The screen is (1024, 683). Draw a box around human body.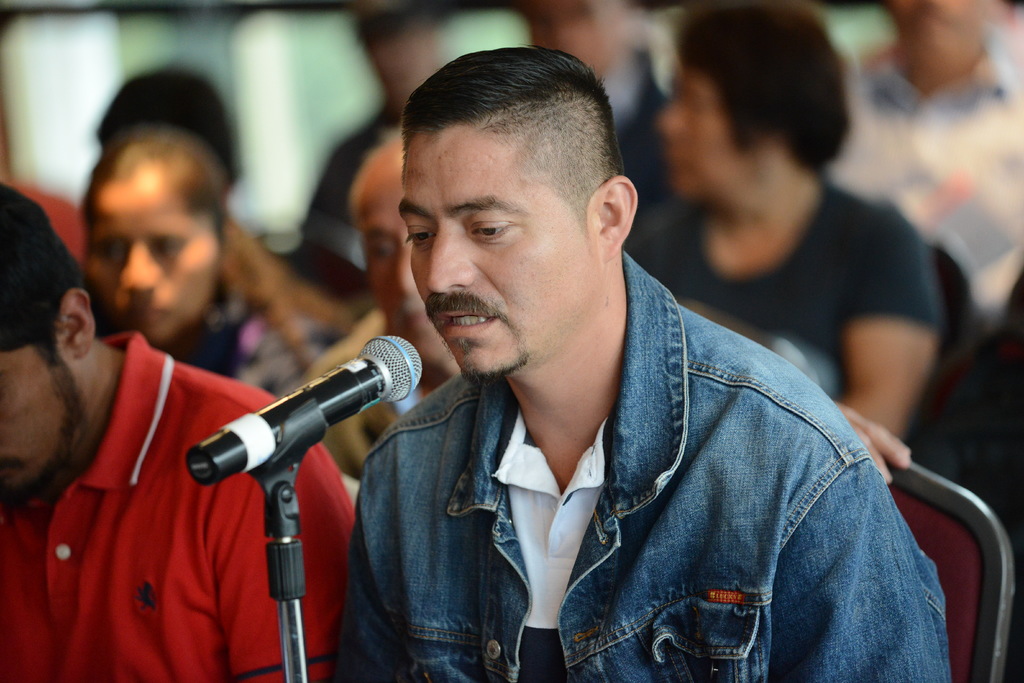
select_region(213, 108, 947, 682).
